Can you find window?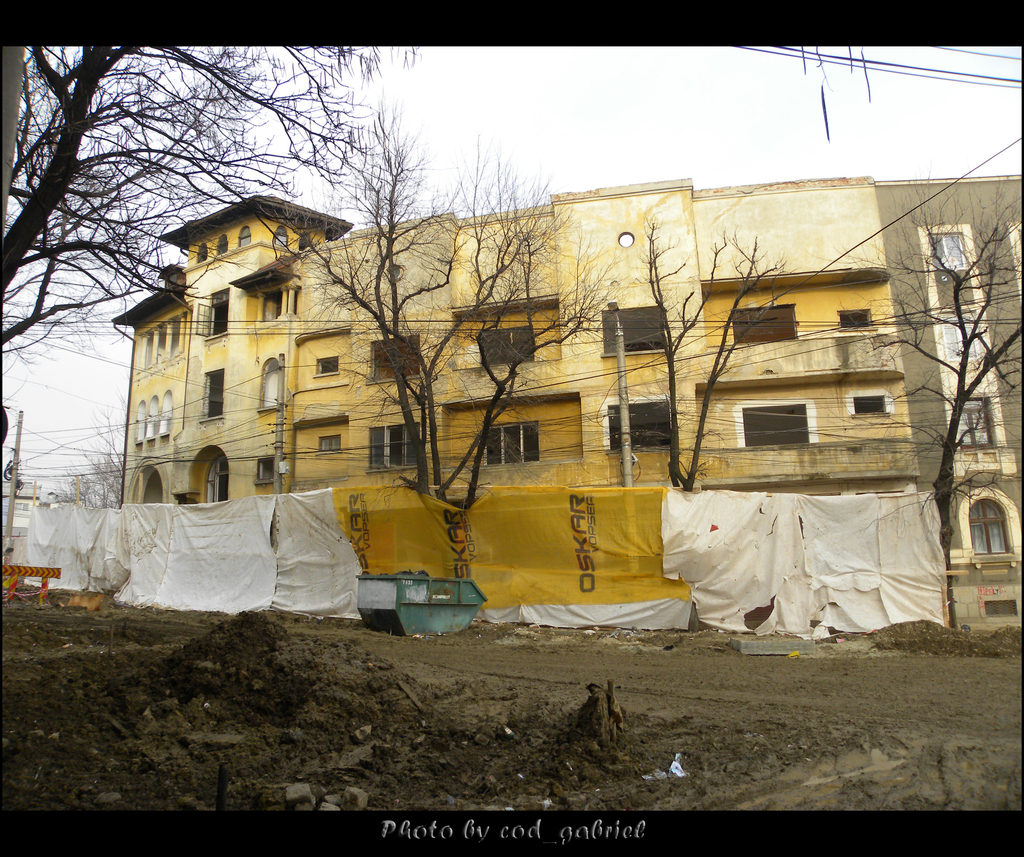
Yes, bounding box: locate(363, 425, 424, 469).
